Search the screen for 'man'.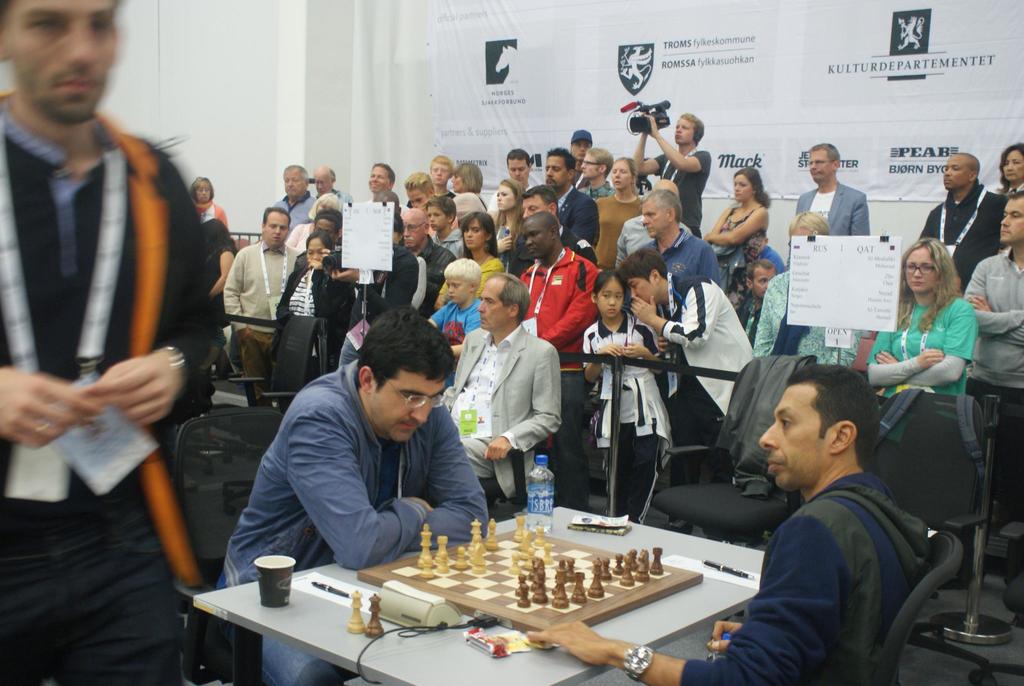
Found at rect(273, 161, 317, 233).
